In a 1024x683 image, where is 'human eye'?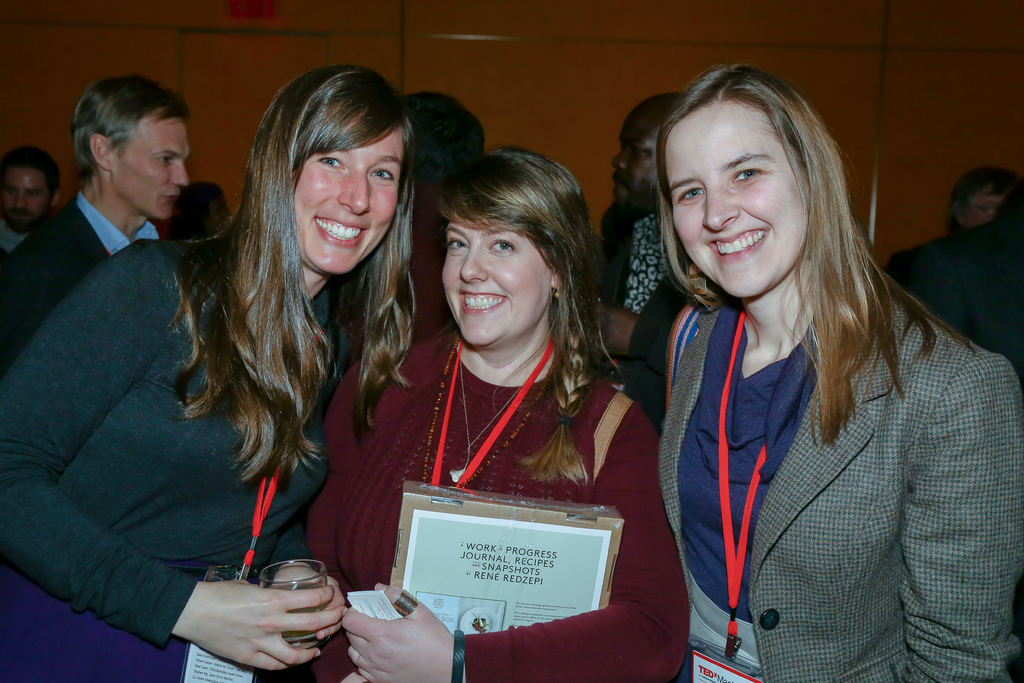
485 231 514 258.
